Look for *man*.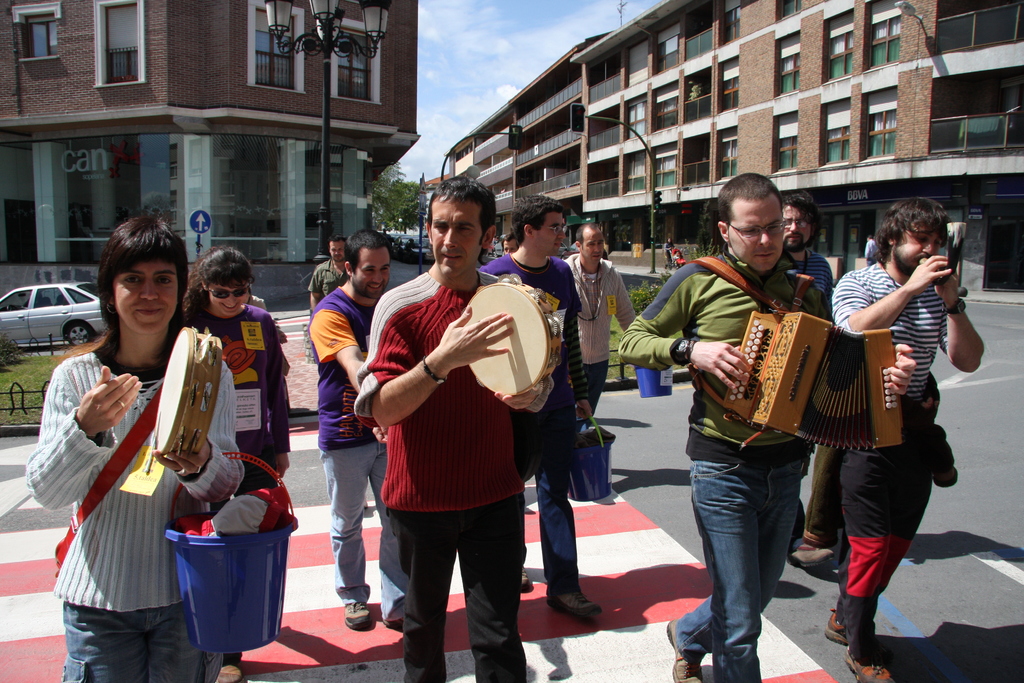
Found: detection(470, 184, 609, 621).
